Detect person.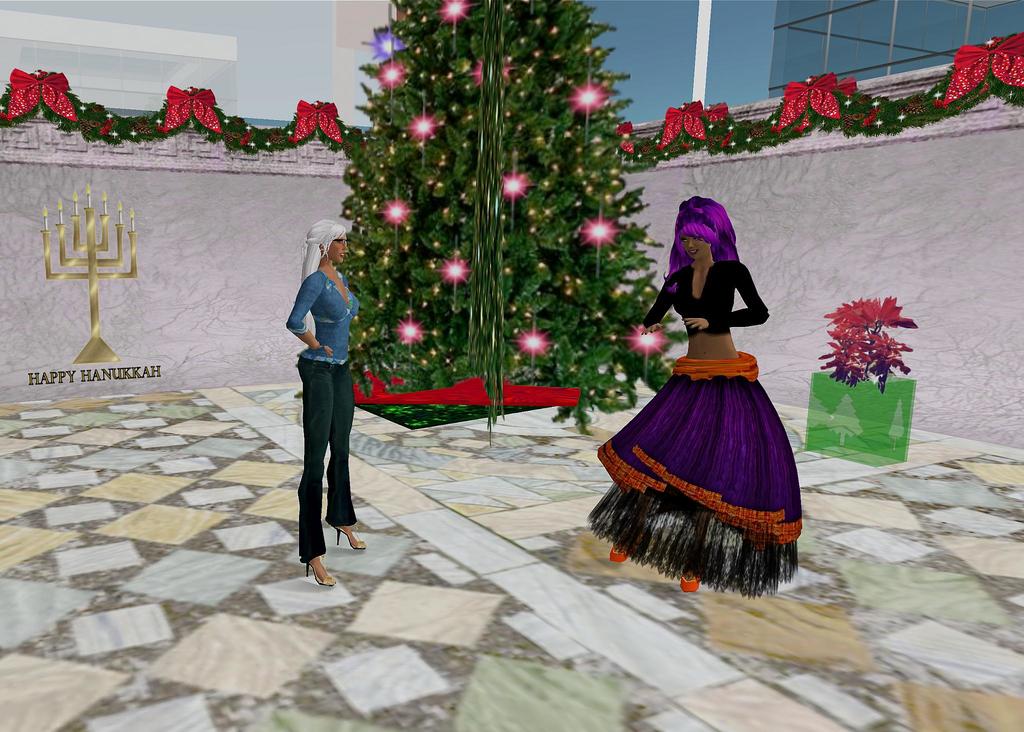
Detected at 280, 204, 365, 570.
